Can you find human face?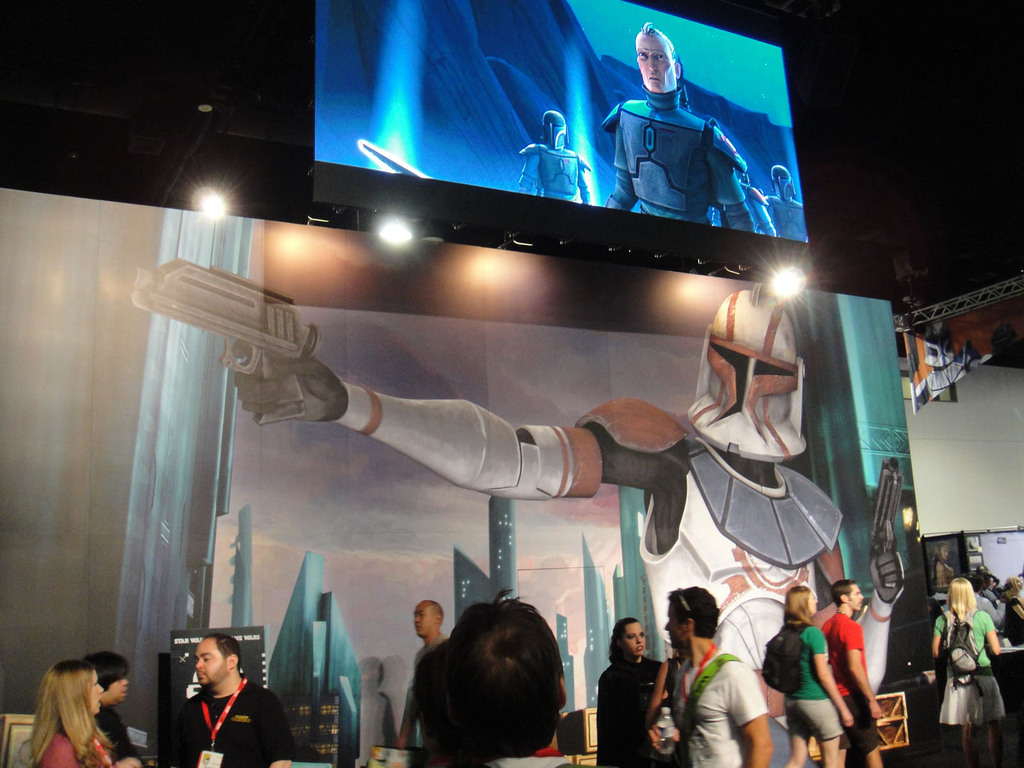
Yes, bounding box: Rect(805, 593, 819, 612).
